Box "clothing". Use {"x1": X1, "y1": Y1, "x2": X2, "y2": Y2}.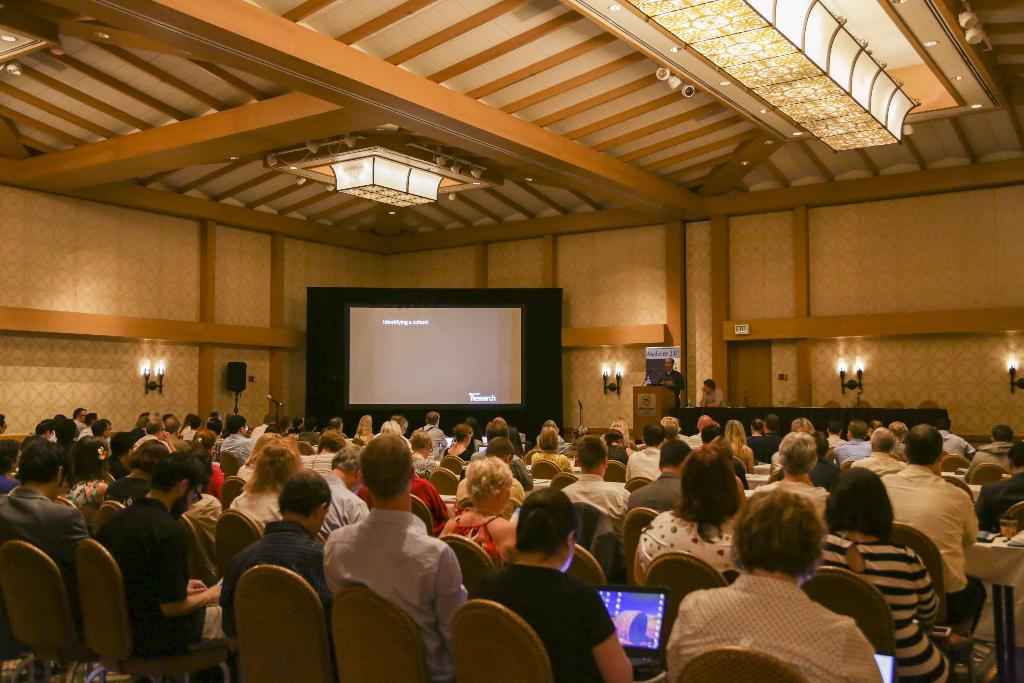
{"x1": 440, "y1": 515, "x2": 504, "y2": 559}.
